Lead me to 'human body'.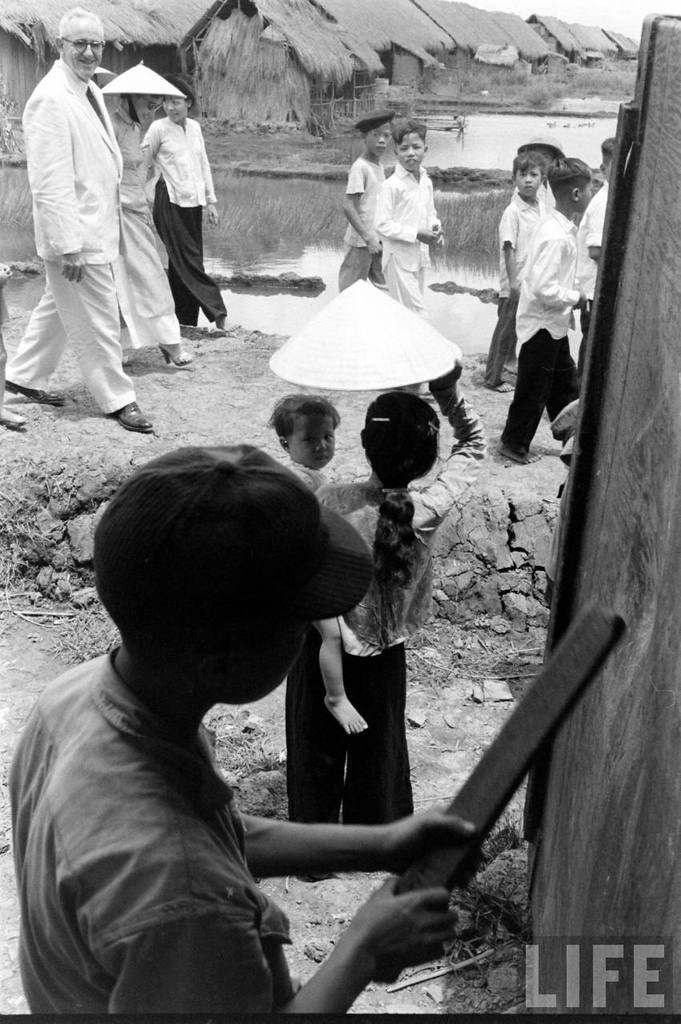
Lead to bbox=[2, 10, 147, 425].
